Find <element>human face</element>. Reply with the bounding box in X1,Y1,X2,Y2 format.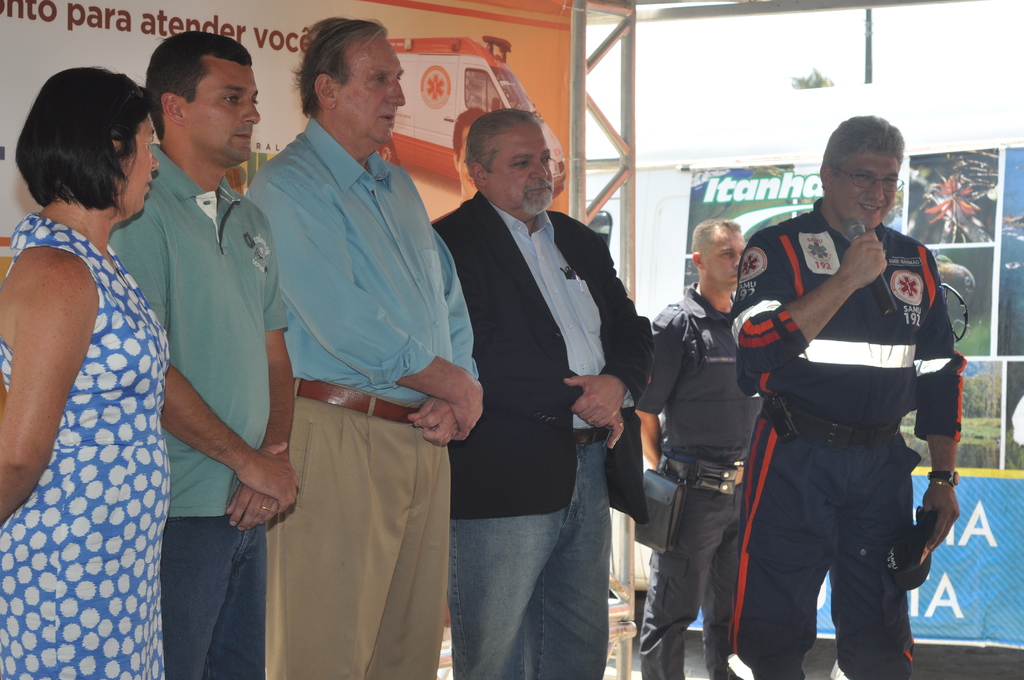
493,136,558,211.
